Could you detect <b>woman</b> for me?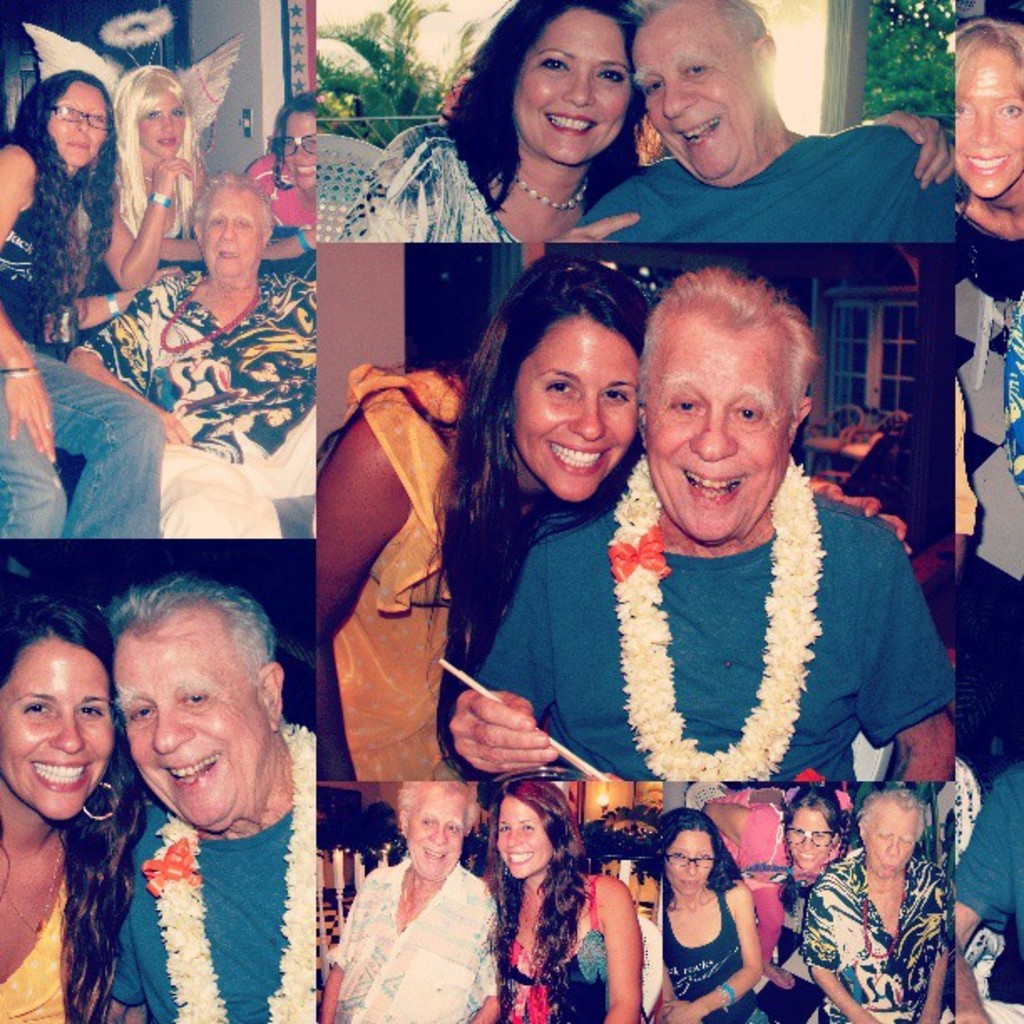
Detection result: 330,0,651,241.
